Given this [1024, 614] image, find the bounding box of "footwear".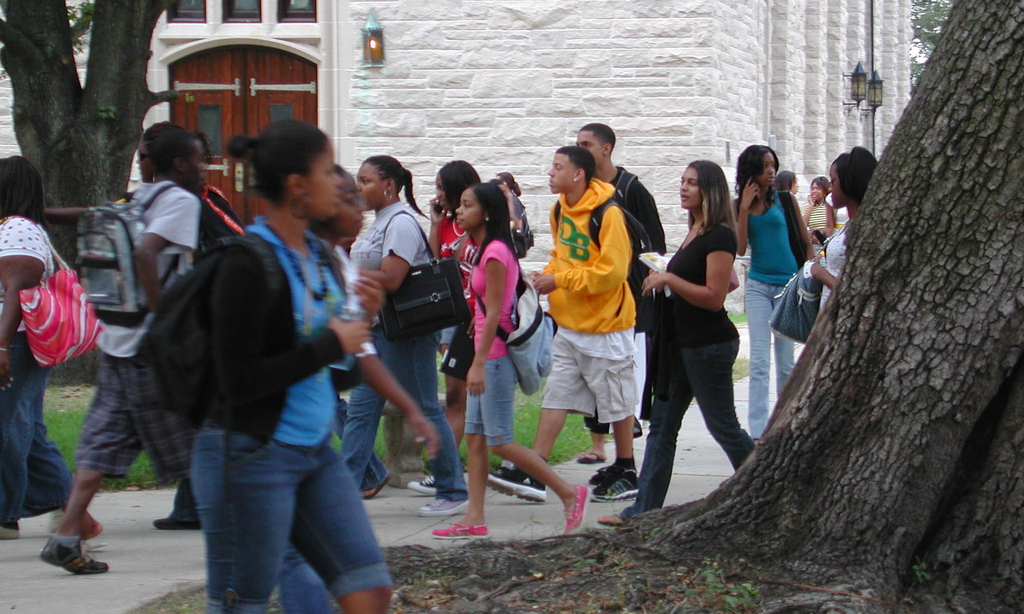
box=[565, 482, 591, 536].
